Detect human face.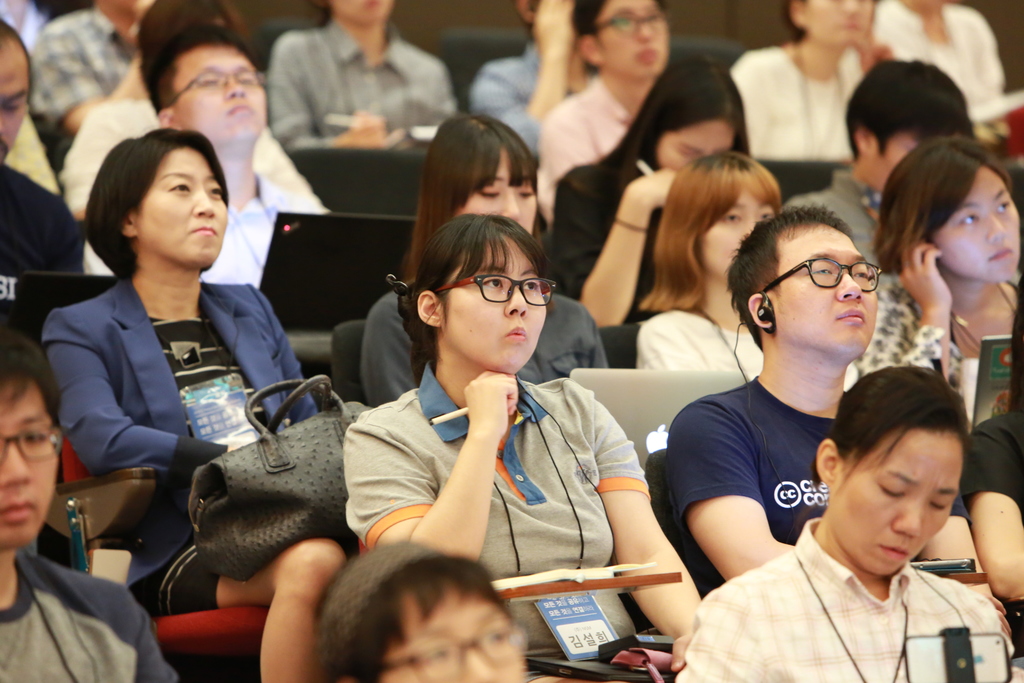
Detected at box=[0, 388, 60, 545].
